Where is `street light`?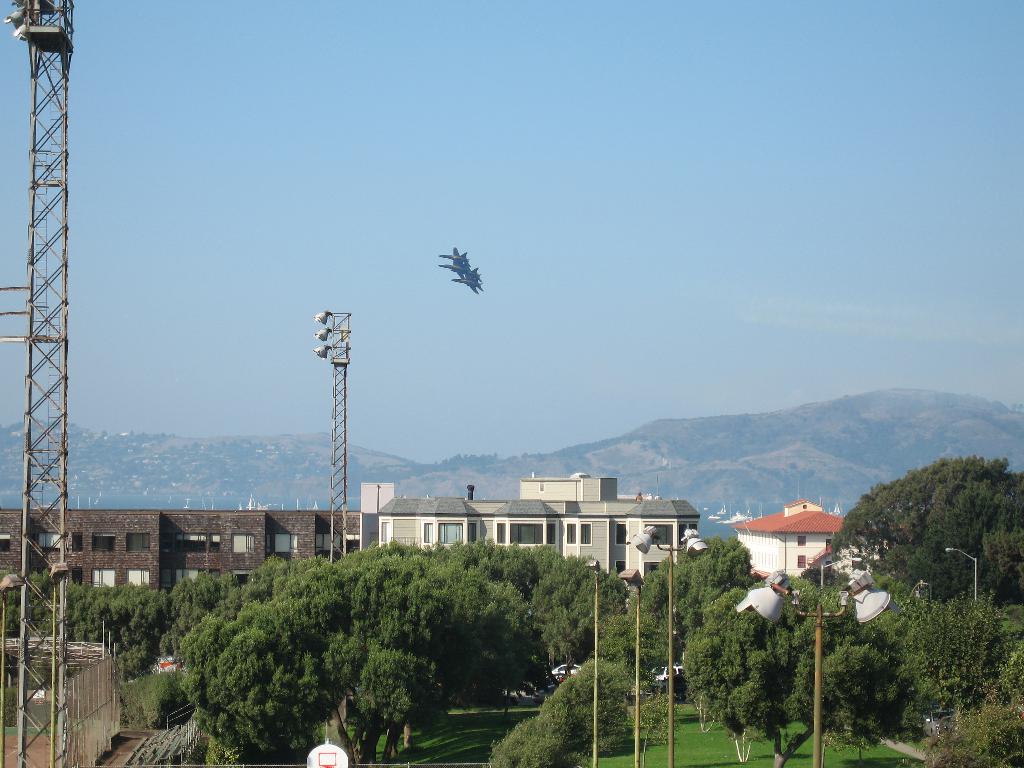
[311,302,352,561].
